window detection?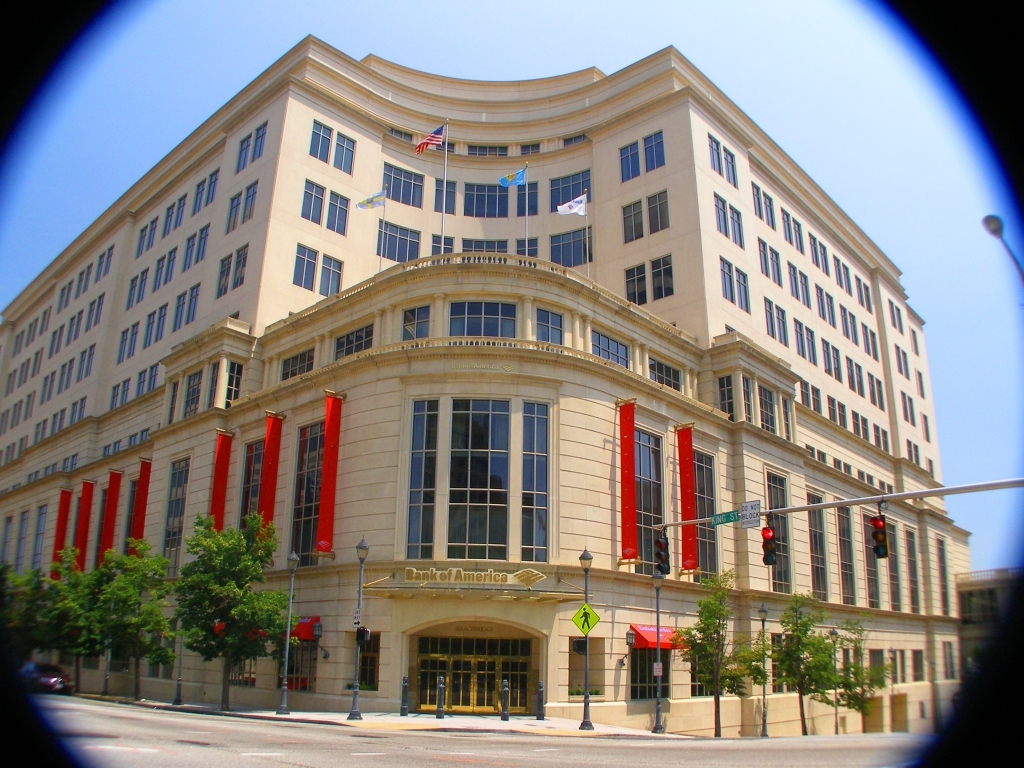
Rect(649, 355, 682, 393)
